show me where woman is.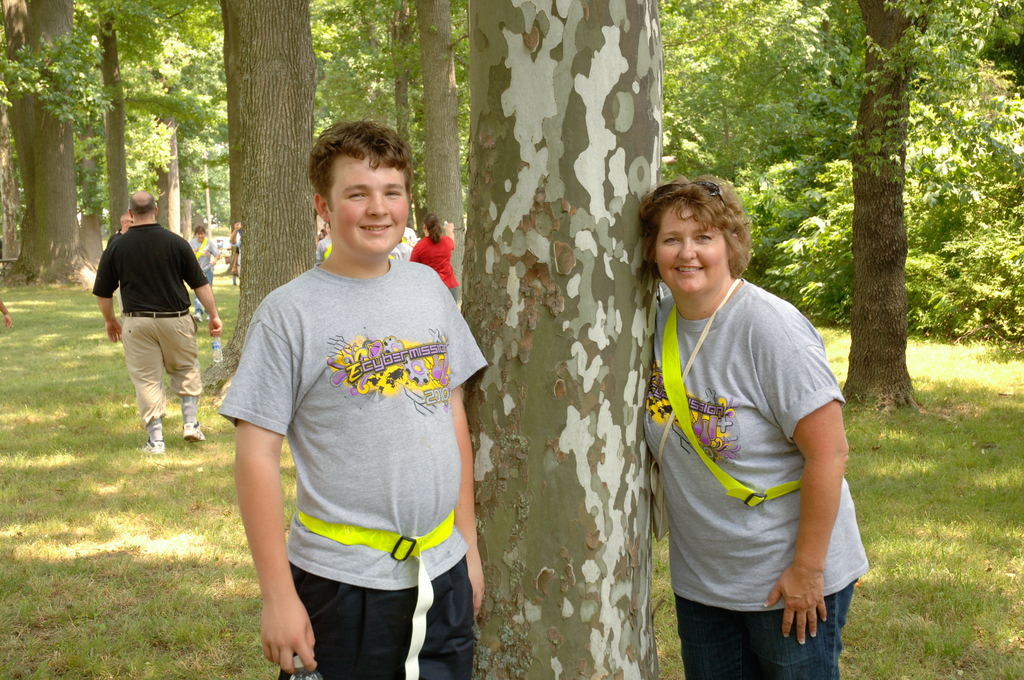
woman is at Rect(413, 211, 460, 302).
